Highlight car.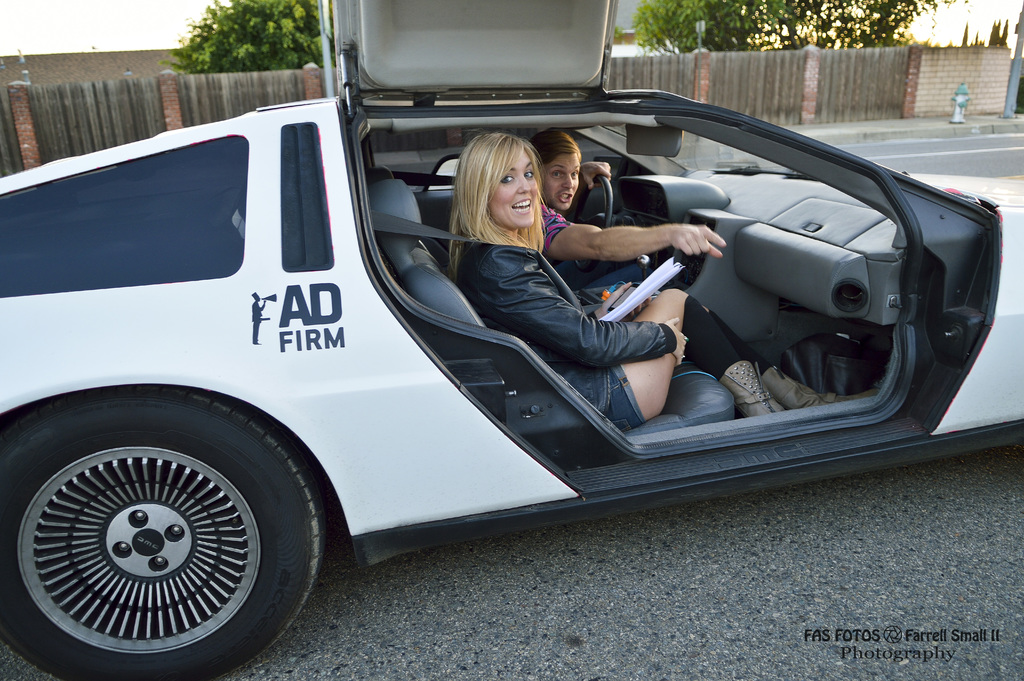
Highlighted region: crop(54, 68, 961, 619).
